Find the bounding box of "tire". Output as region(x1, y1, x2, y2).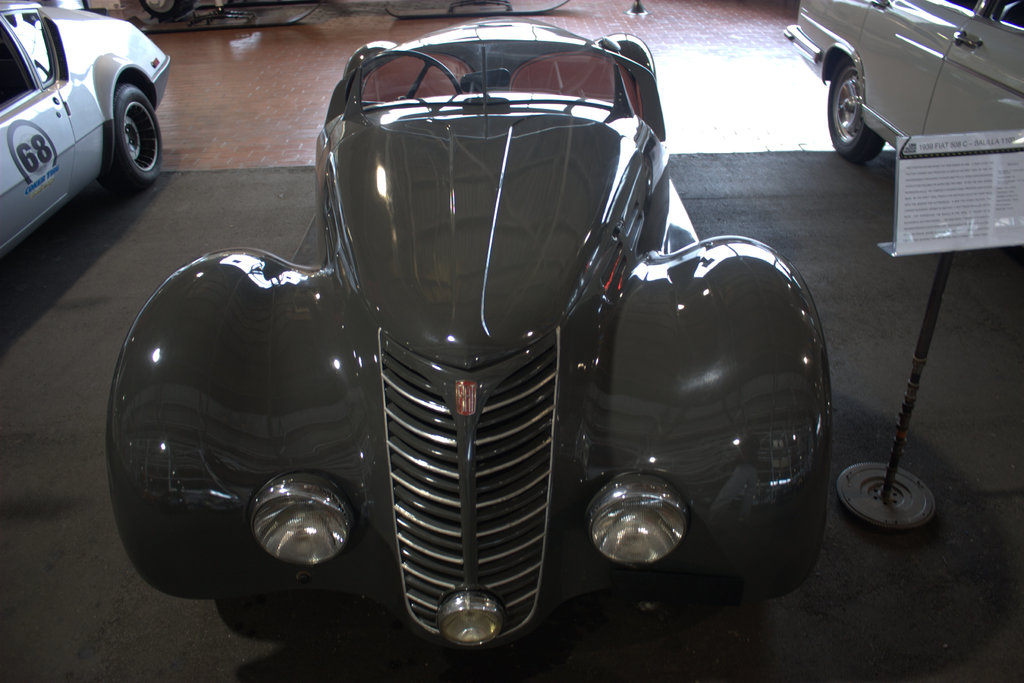
region(828, 58, 885, 160).
